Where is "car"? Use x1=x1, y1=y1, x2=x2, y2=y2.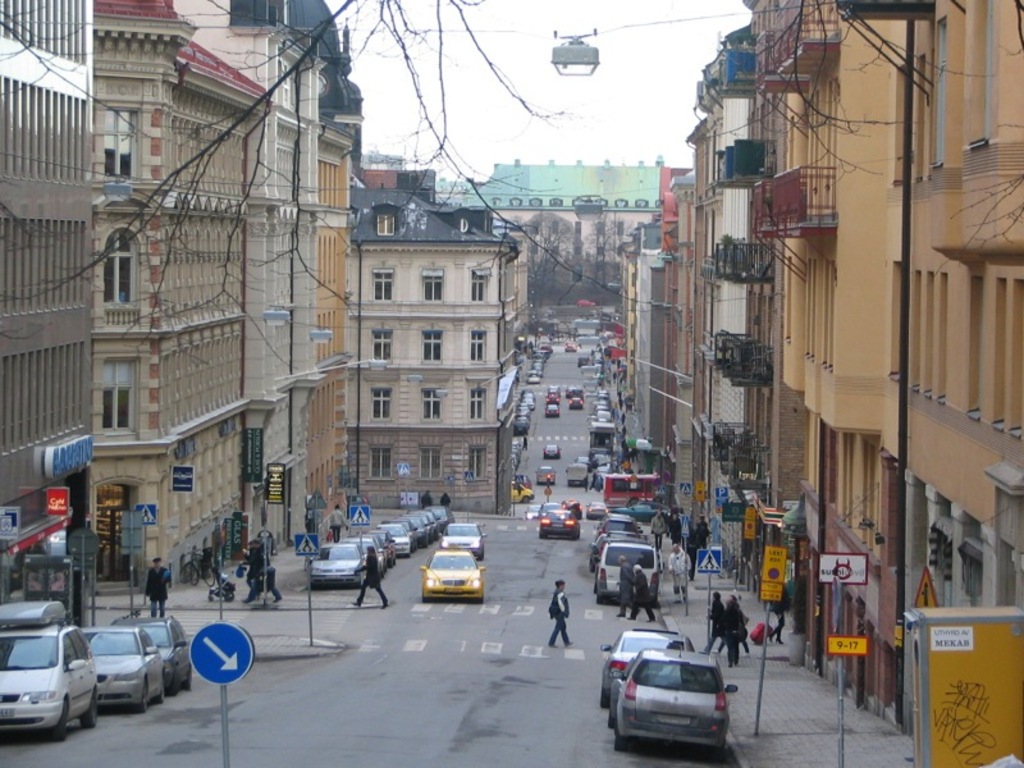
x1=594, y1=545, x2=654, y2=607.
